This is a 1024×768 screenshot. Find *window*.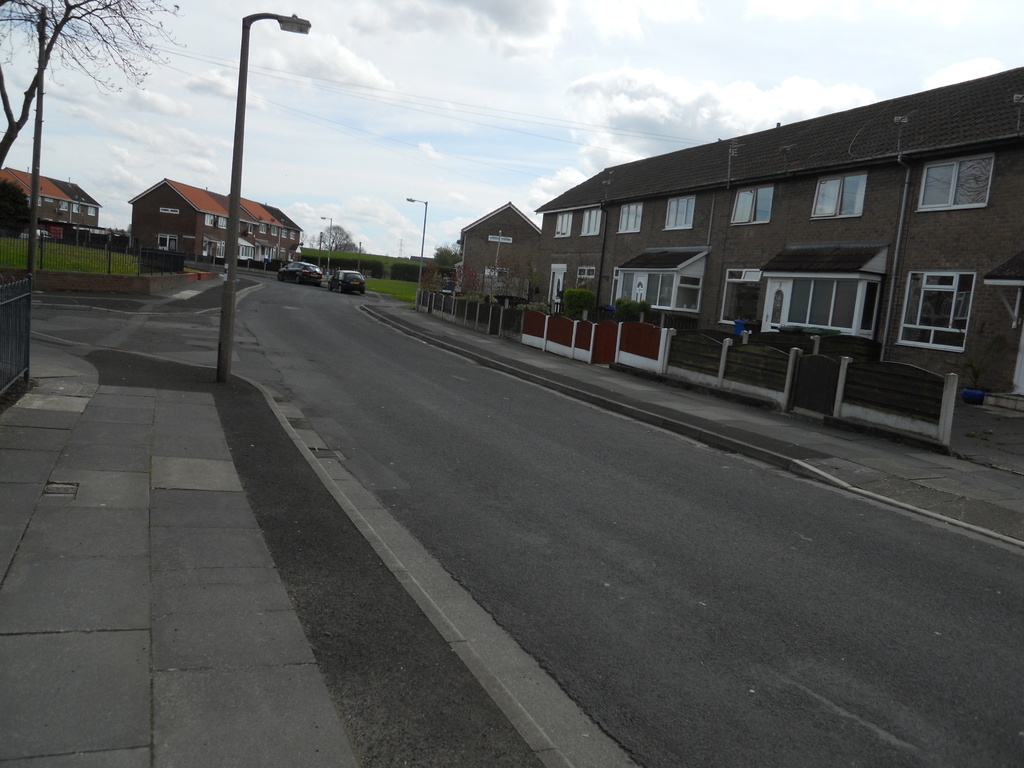
Bounding box: crop(218, 216, 227, 226).
